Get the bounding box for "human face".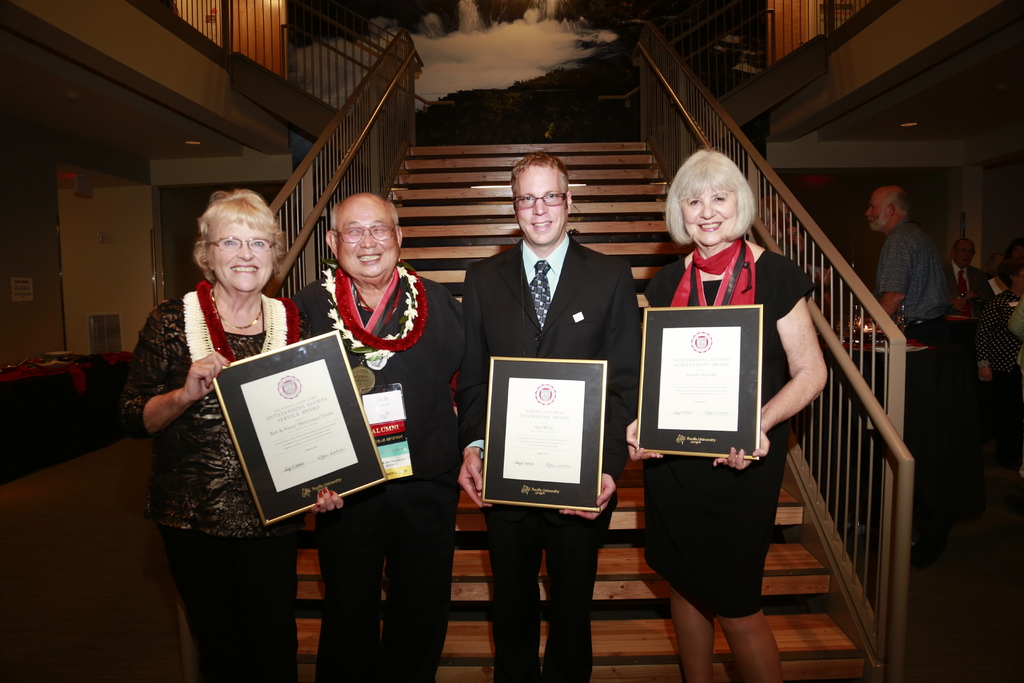
BBox(866, 191, 888, 231).
